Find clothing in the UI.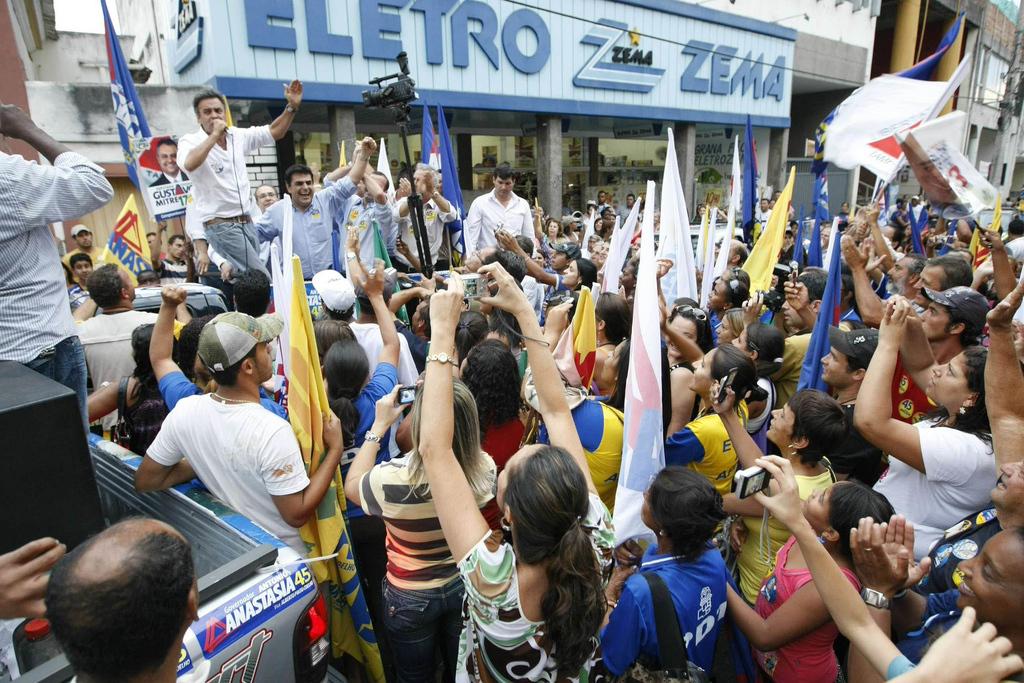
UI element at 175,120,273,285.
